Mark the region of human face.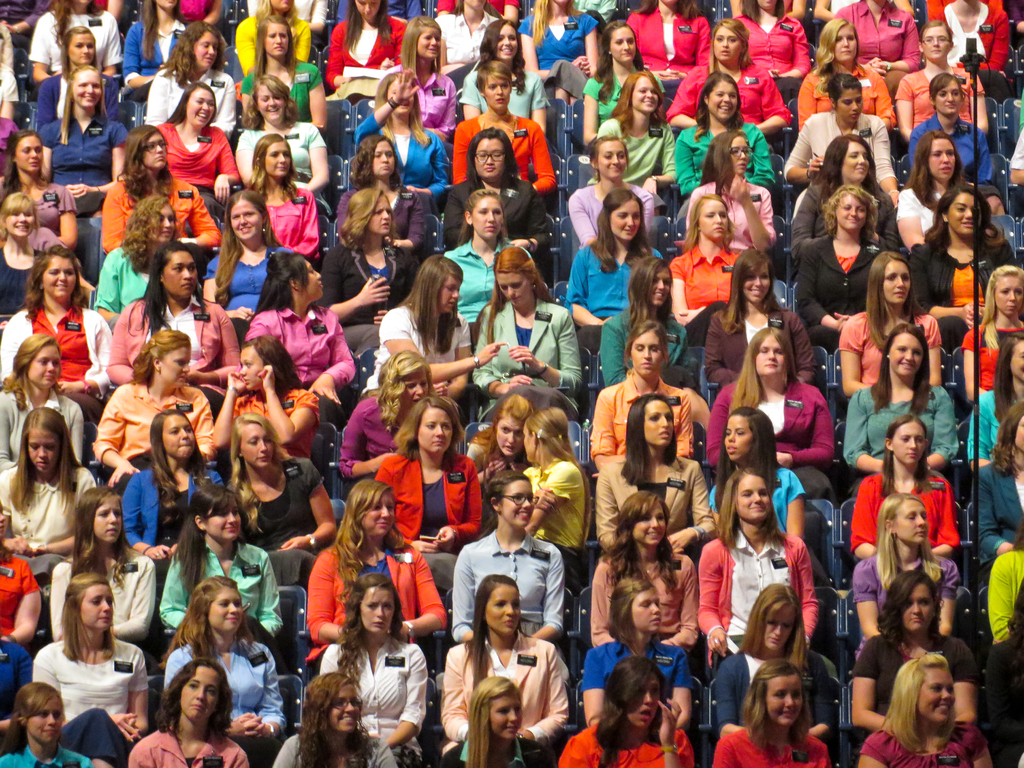
Region: 358:588:394:637.
